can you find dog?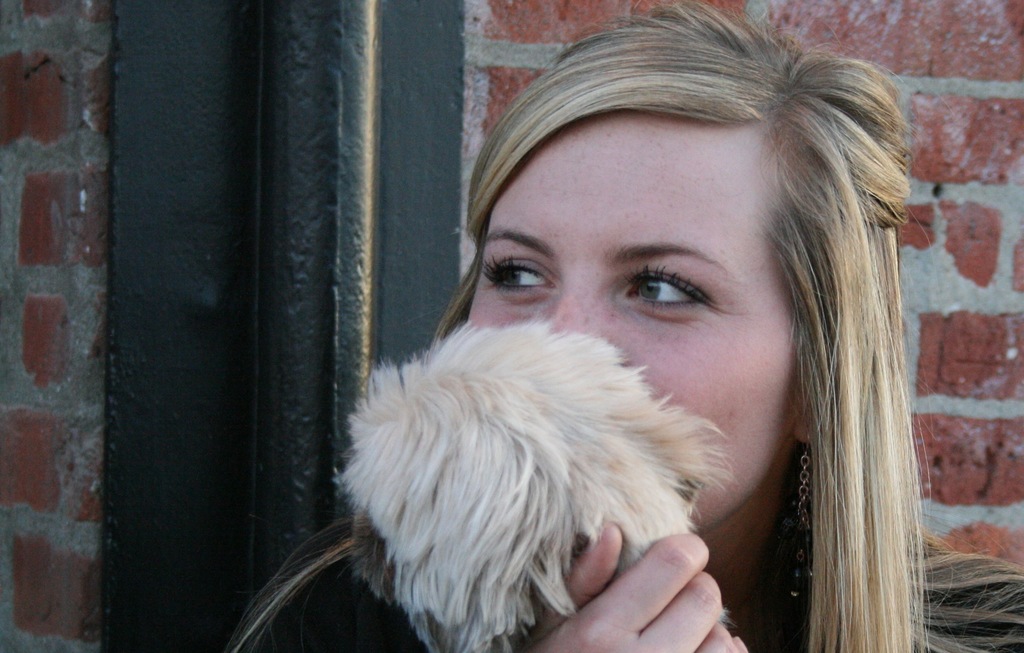
Yes, bounding box: [330, 310, 729, 652].
